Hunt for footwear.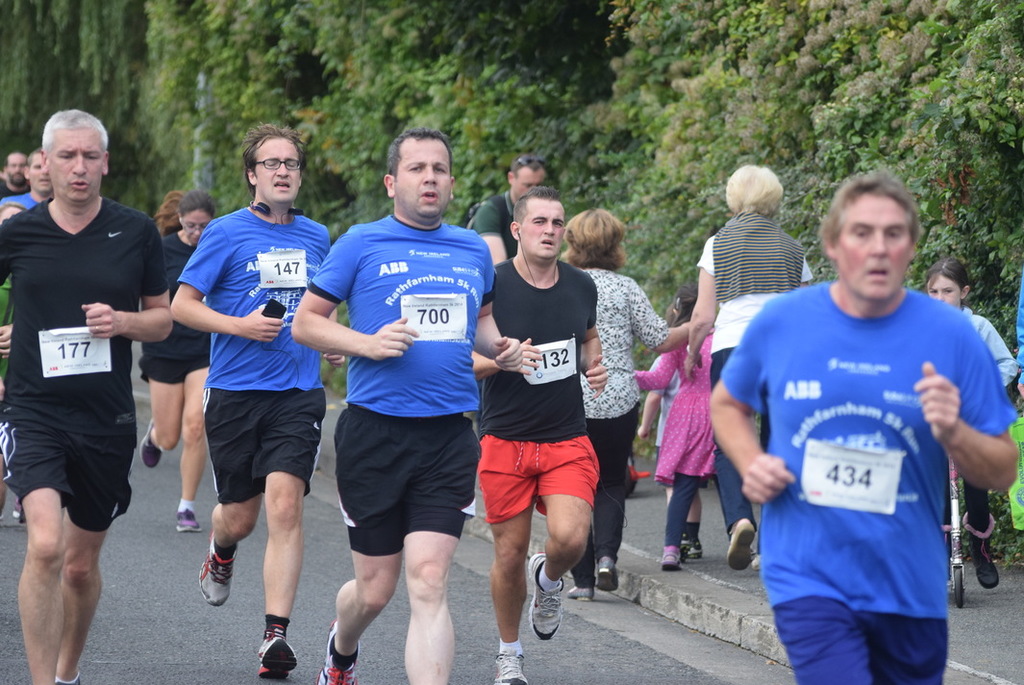
Hunted down at rect(592, 556, 616, 591).
